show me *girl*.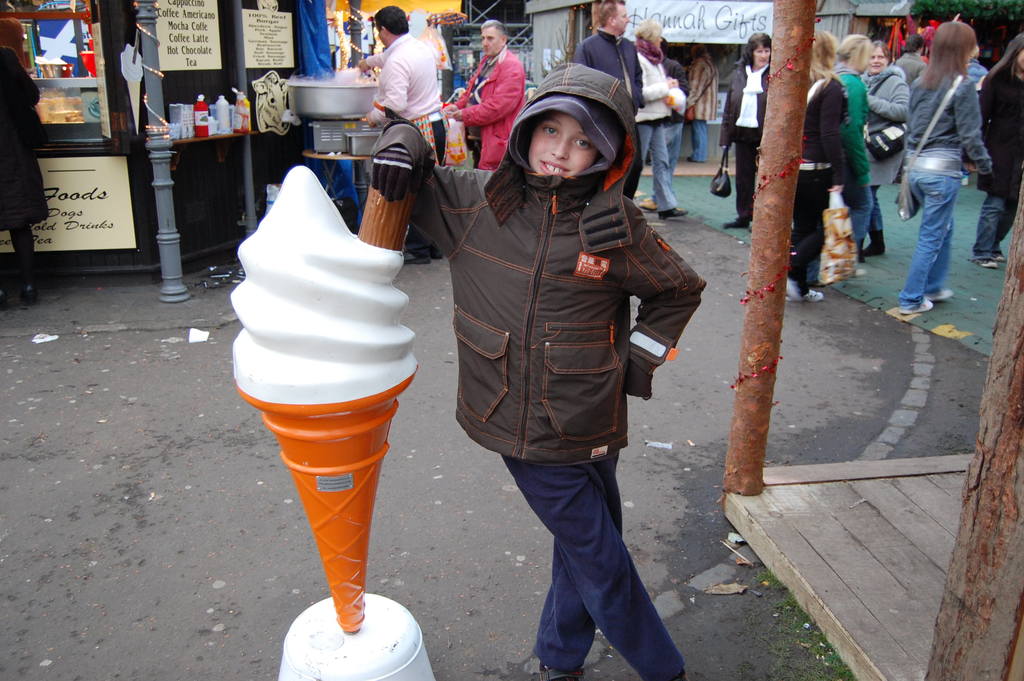
*girl* is here: x1=374, y1=60, x2=710, y2=680.
